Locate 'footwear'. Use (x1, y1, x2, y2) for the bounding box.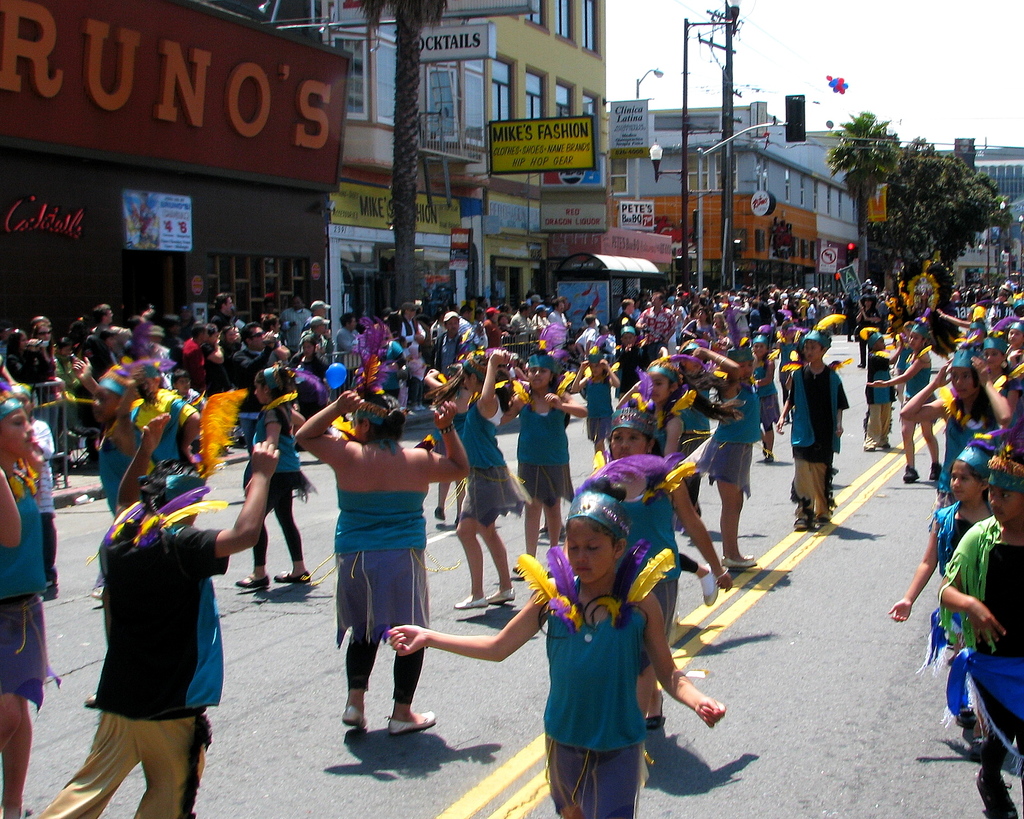
(723, 555, 754, 564).
